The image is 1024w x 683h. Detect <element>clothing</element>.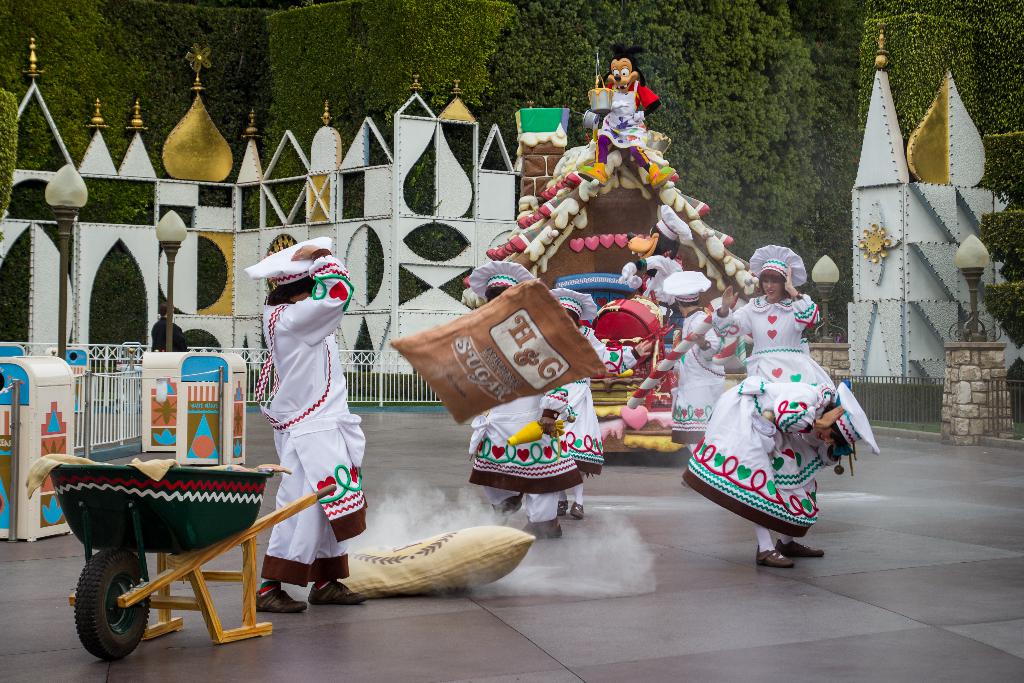
Detection: Rect(637, 259, 685, 308).
